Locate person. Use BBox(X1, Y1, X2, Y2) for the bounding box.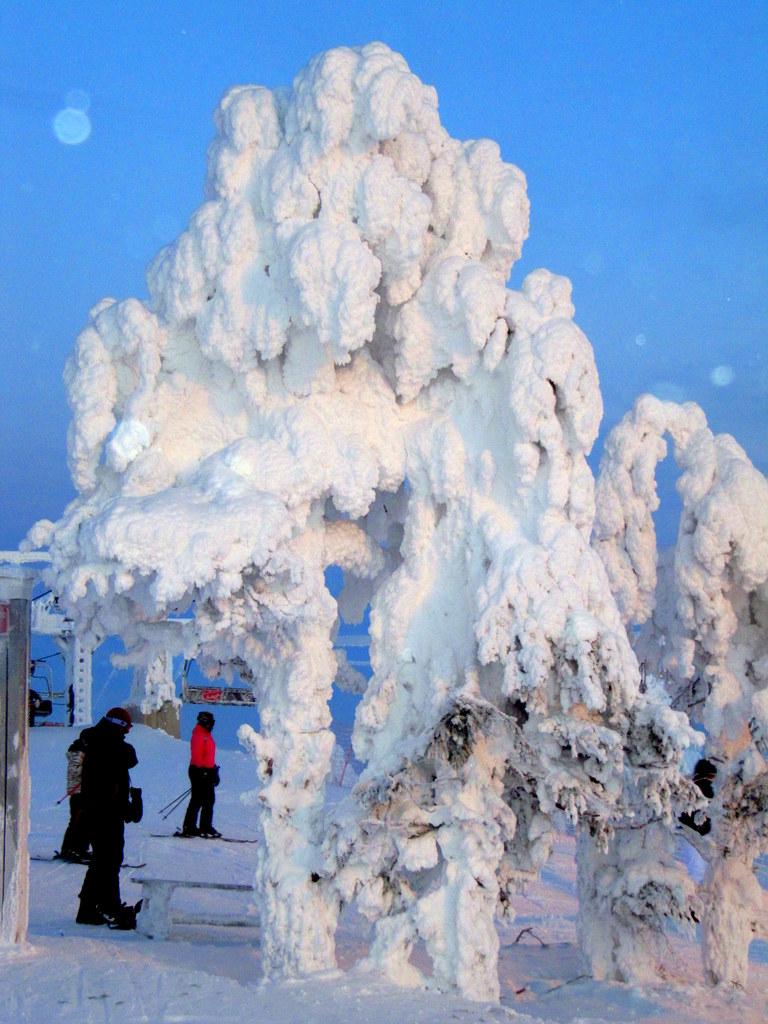
BBox(58, 726, 86, 852).
